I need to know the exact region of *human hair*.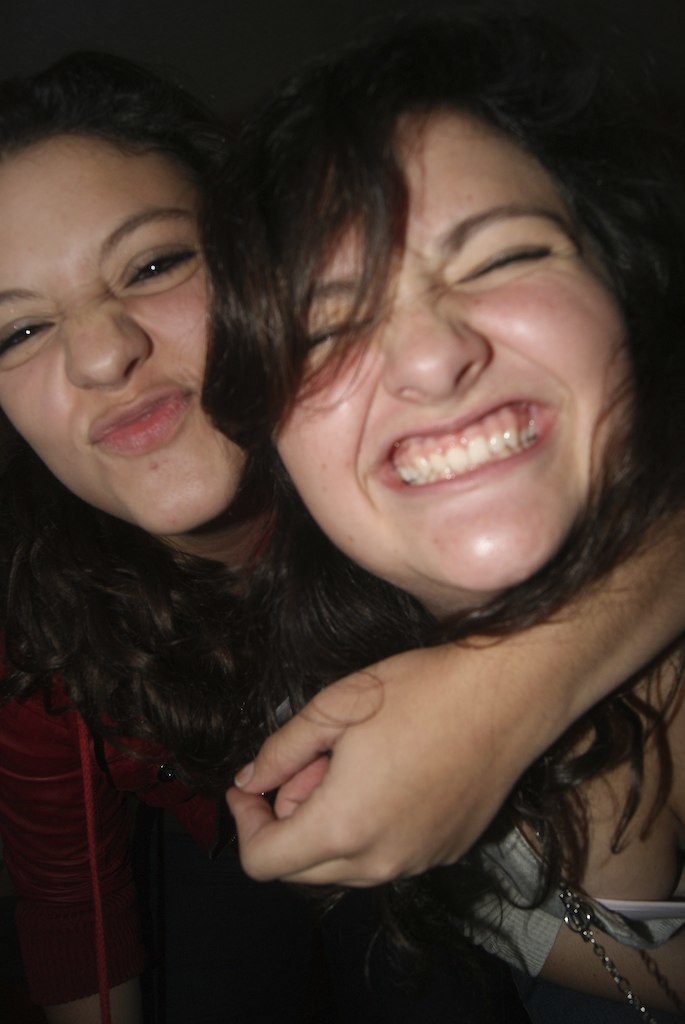
Region: select_region(0, 56, 434, 760).
